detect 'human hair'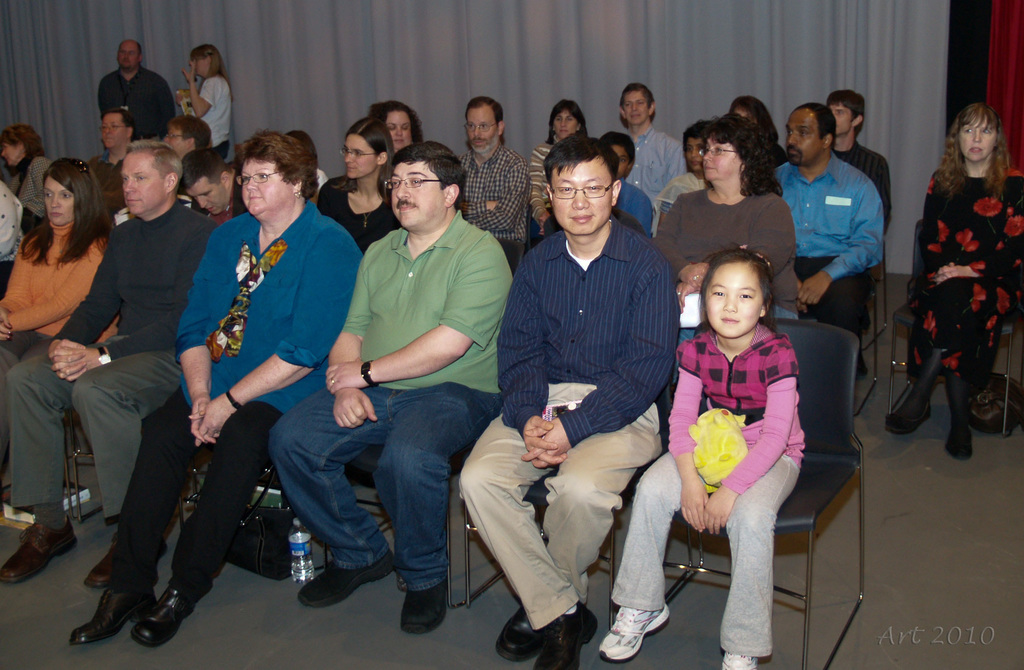
<region>827, 92, 874, 138</region>
